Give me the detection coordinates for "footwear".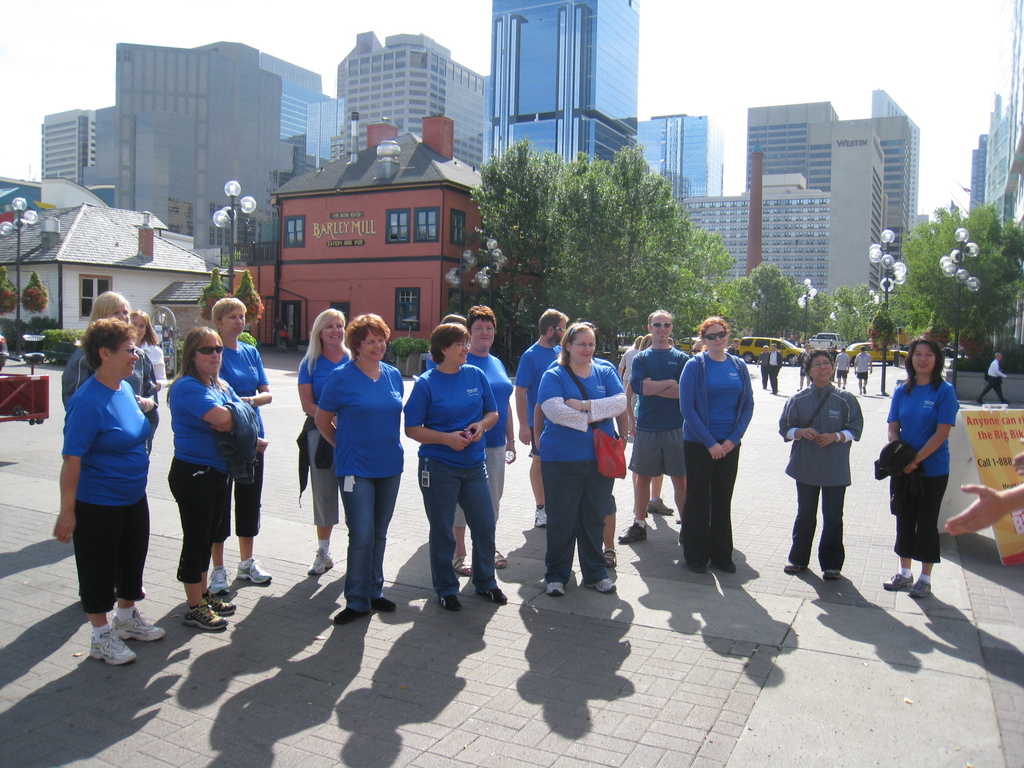
[186,601,227,631].
